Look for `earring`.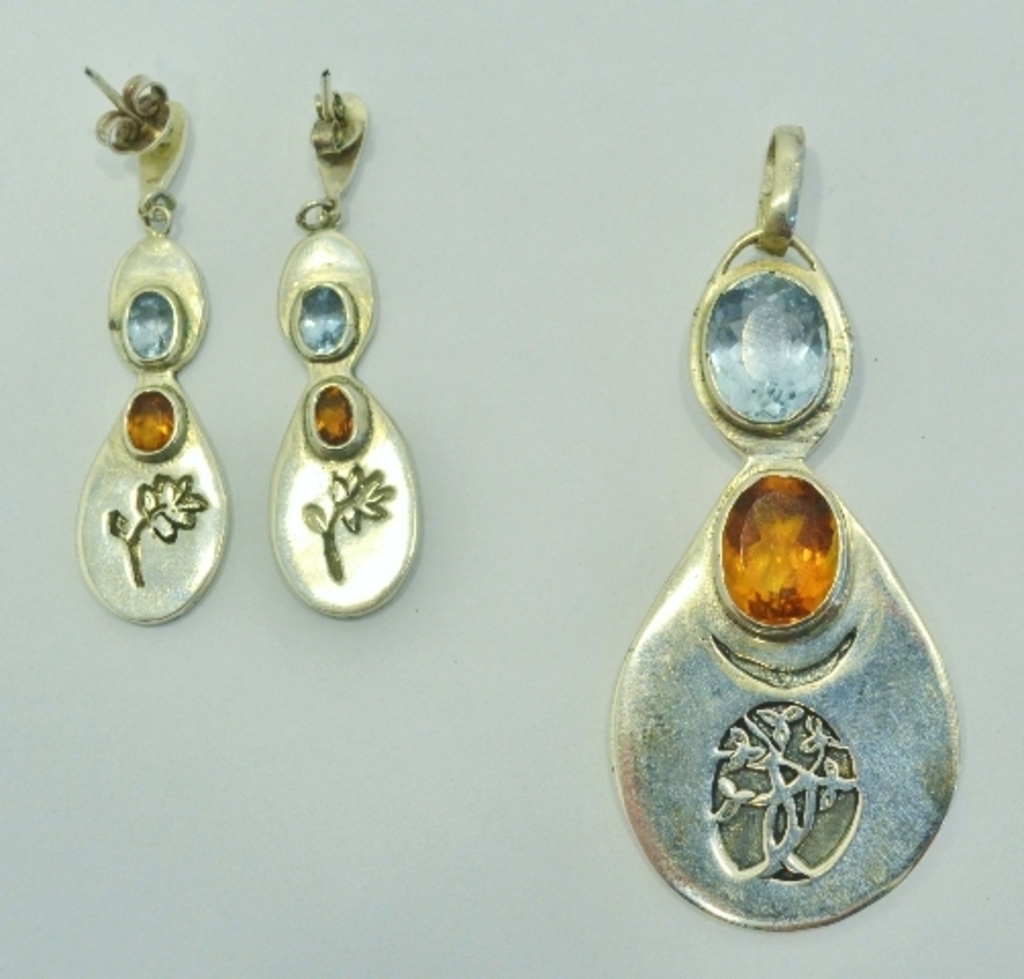
Found: 263/61/420/622.
